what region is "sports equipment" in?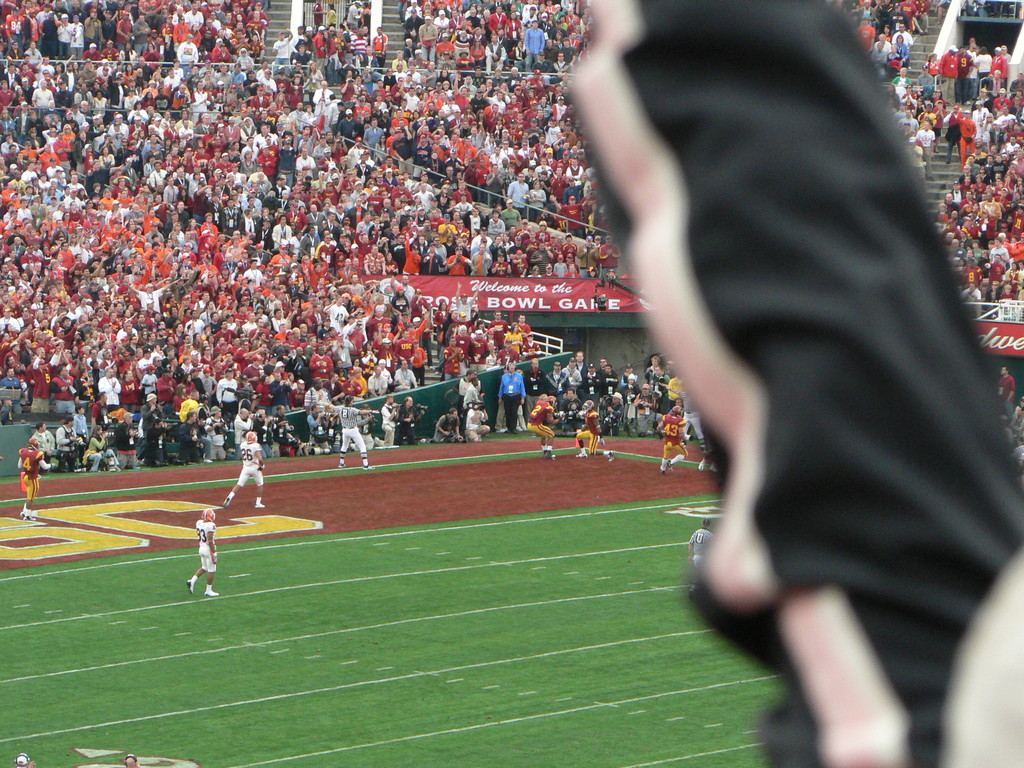
(left=660, top=466, right=667, bottom=476).
